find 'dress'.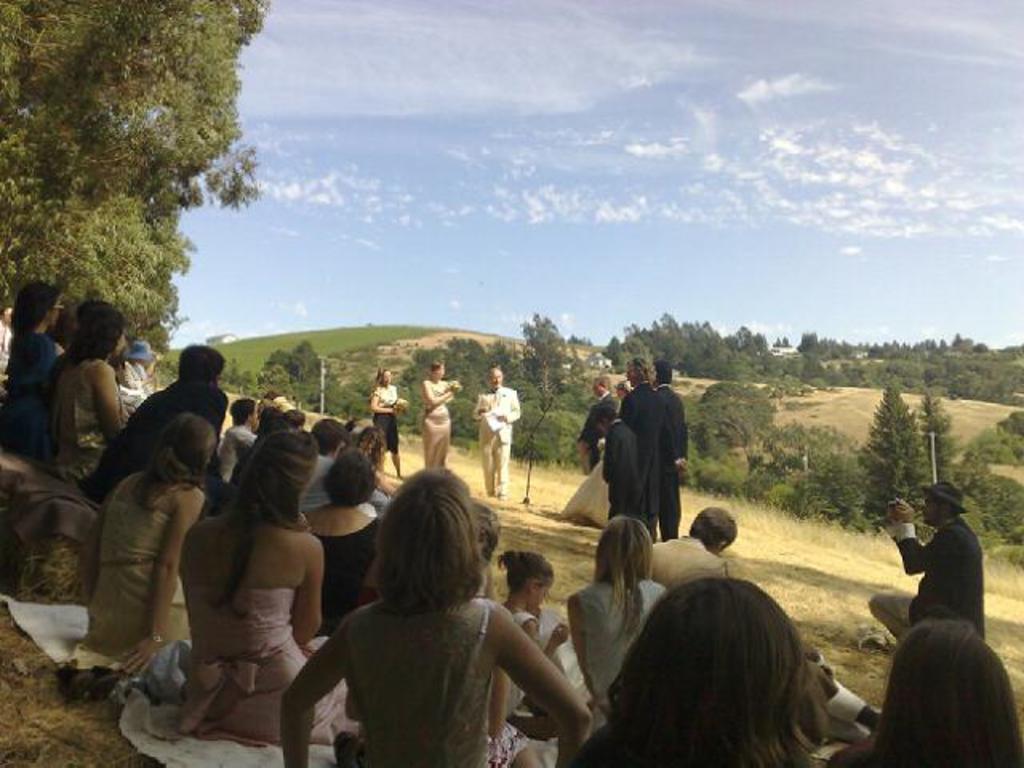
<bbox>48, 362, 114, 493</bbox>.
